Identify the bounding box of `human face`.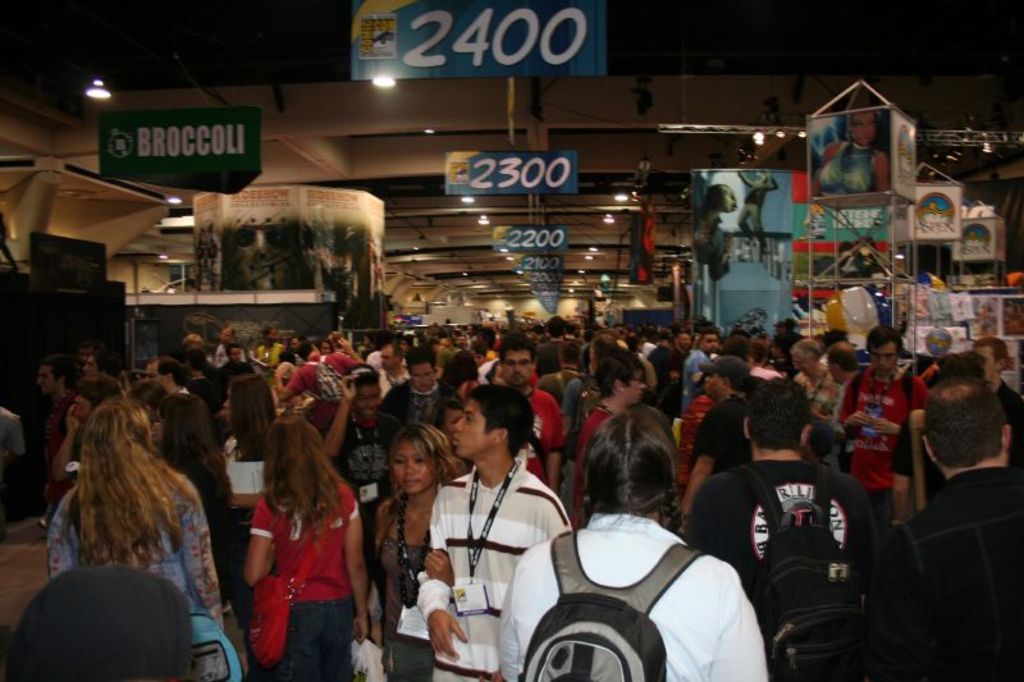
x1=146 y1=369 x2=173 y2=392.
